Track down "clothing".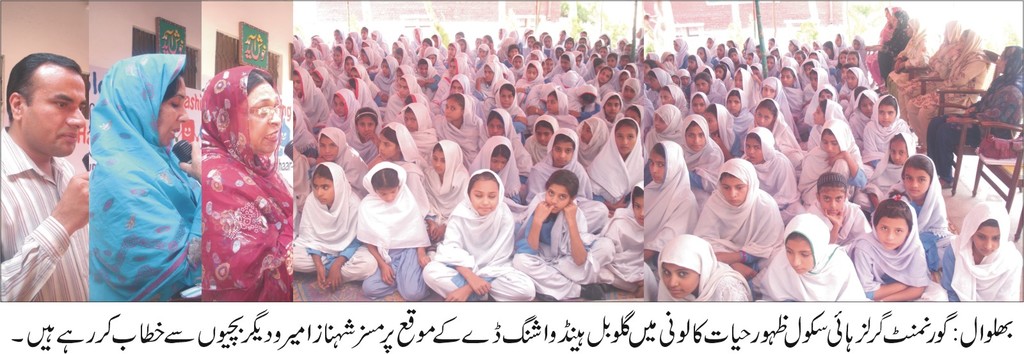
Tracked to bbox(669, 37, 693, 66).
